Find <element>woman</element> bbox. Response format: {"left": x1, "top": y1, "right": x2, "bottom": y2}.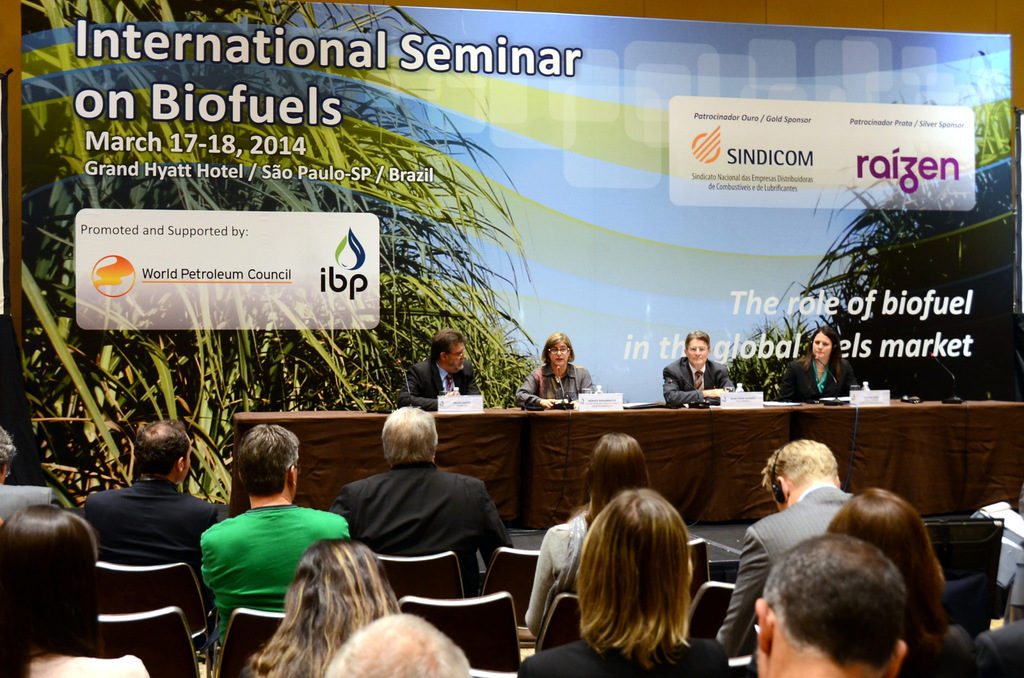
{"left": 518, "top": 432, "right": 662, "bottom": 631}.
